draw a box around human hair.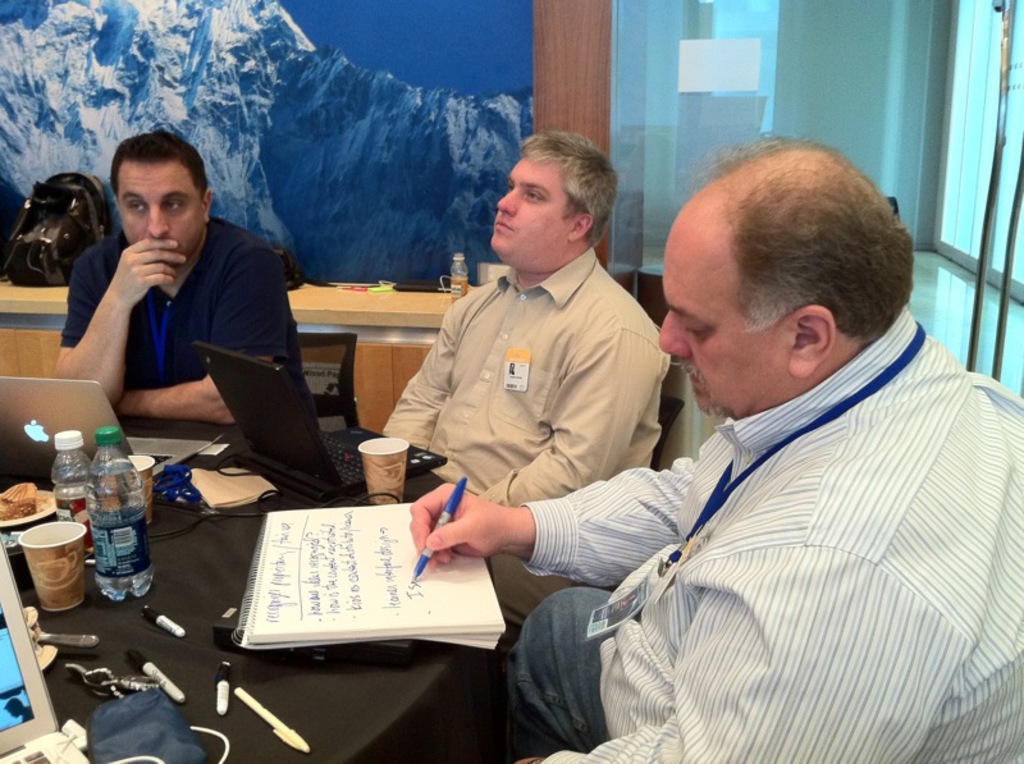
(105,134,211,202).
